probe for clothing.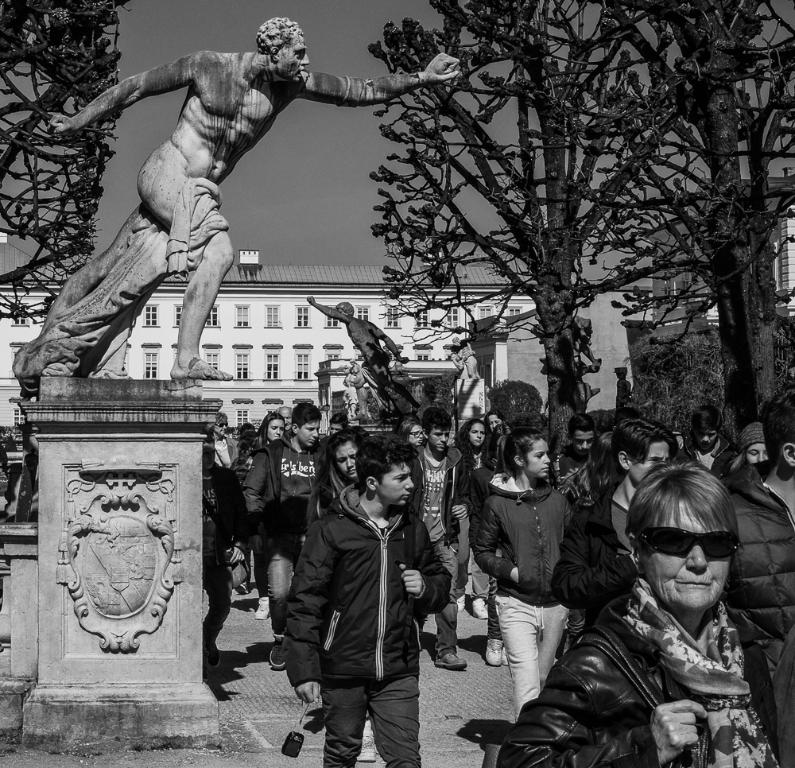
Probe result: detection(469, 467, 572, 716).
